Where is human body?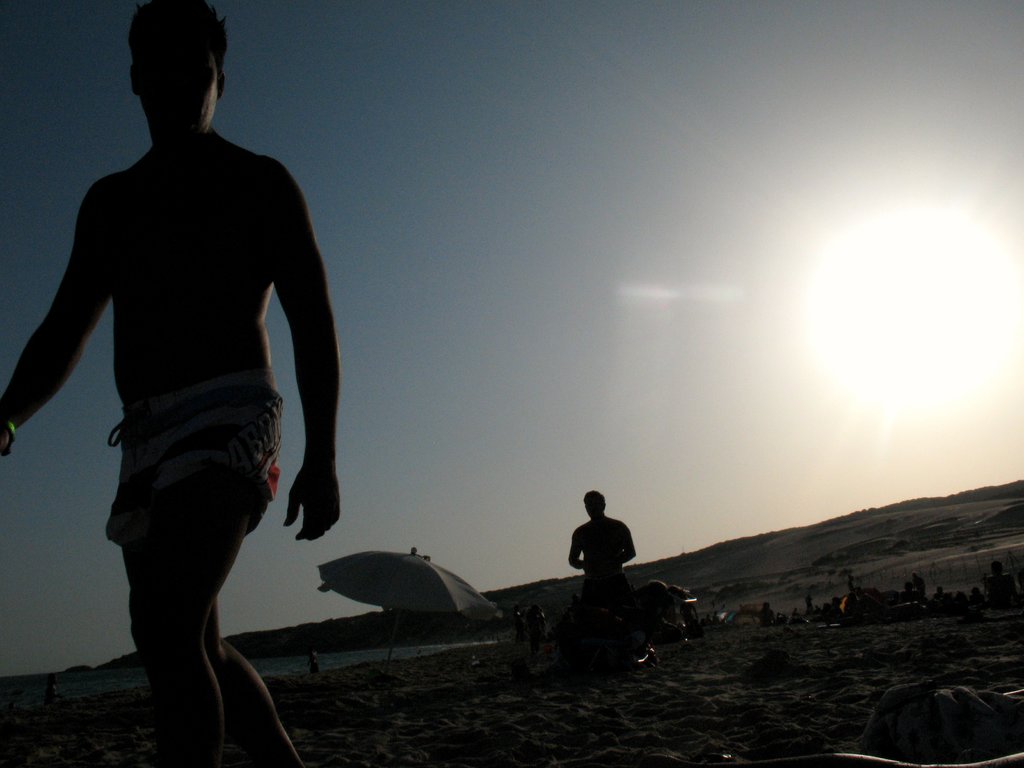
[561, 484, 622, 668].
